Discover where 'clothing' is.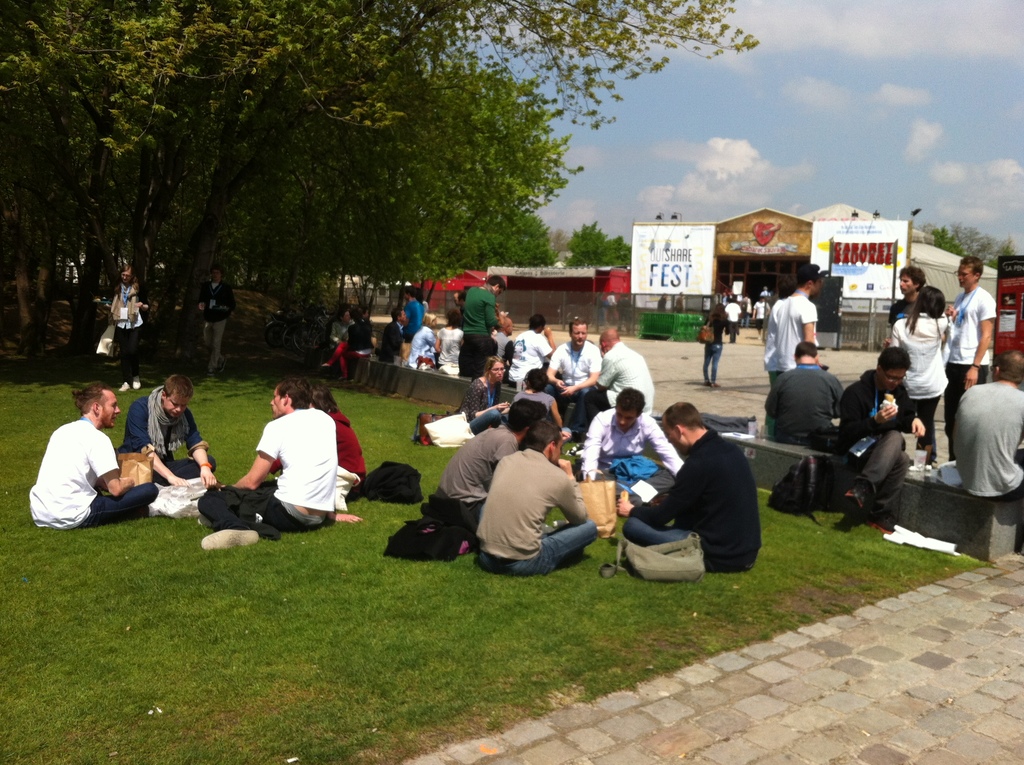
Discovered at l=124, t=383, r=212, b=489.
